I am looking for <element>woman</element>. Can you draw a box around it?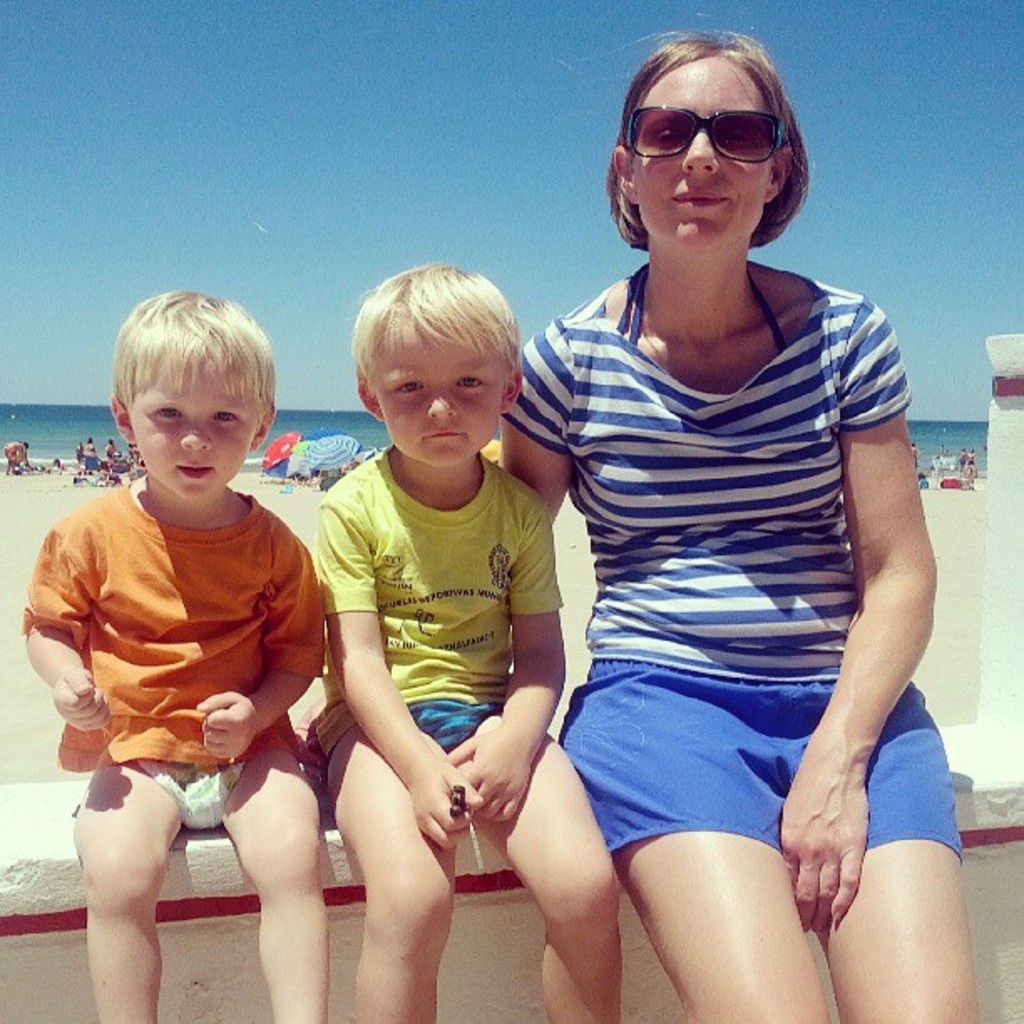
Sure, the bounding box is 281:132:868:1016.
